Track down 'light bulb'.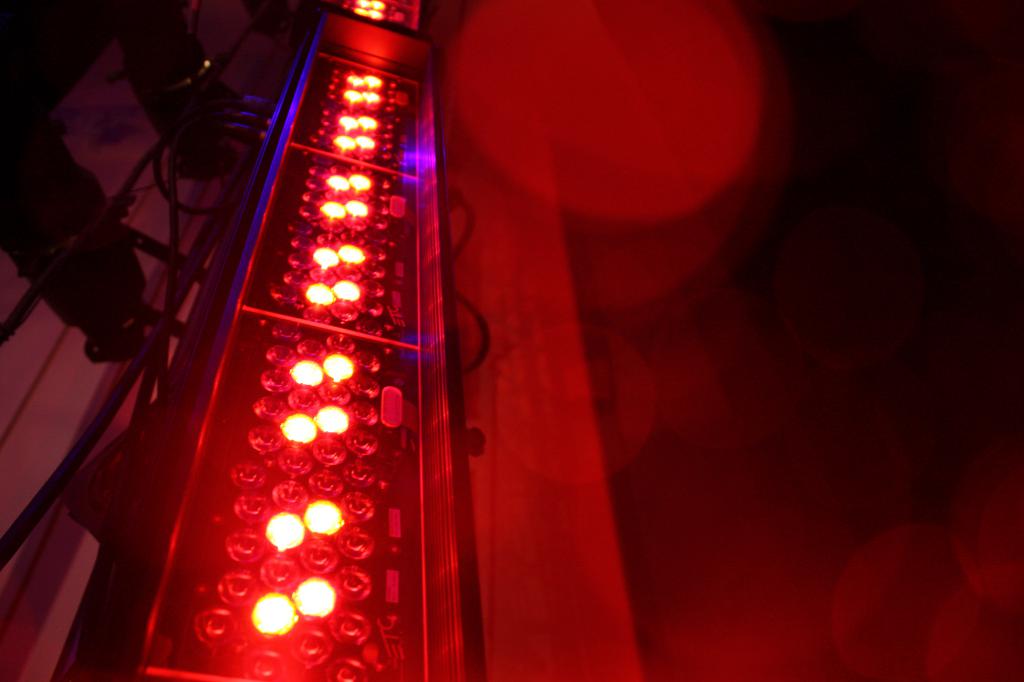
Tracked to [left=326, top=661, right=369, bottom=681].
